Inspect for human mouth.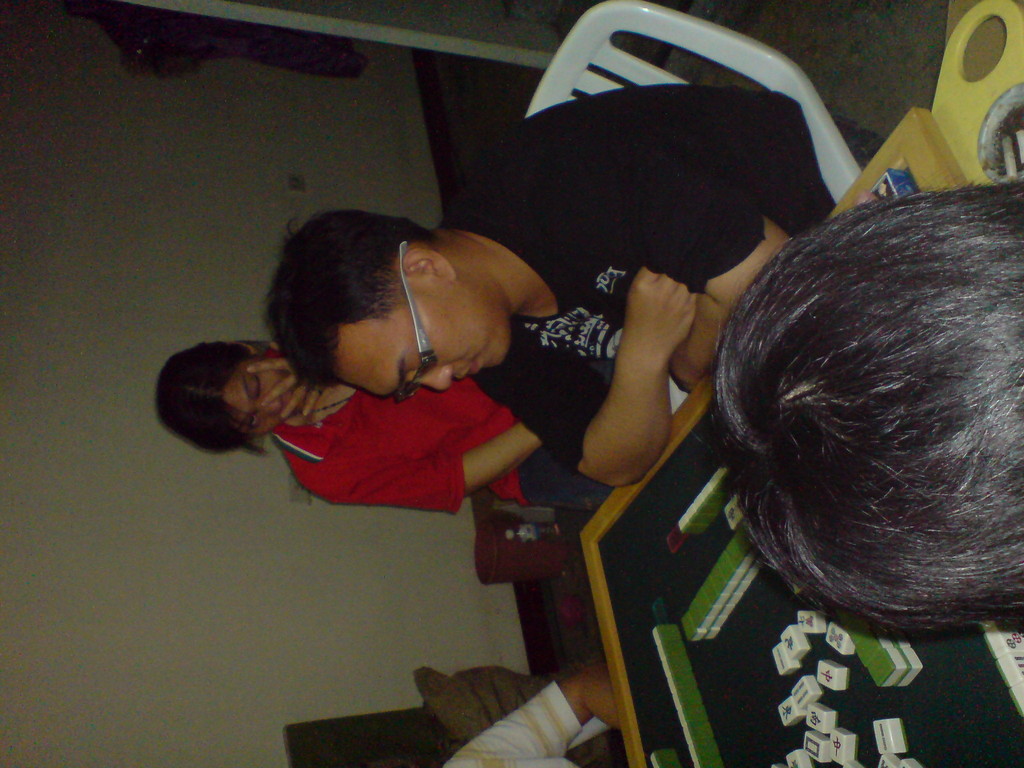
Inspection: bbox=(461, 358, 477, 378).
